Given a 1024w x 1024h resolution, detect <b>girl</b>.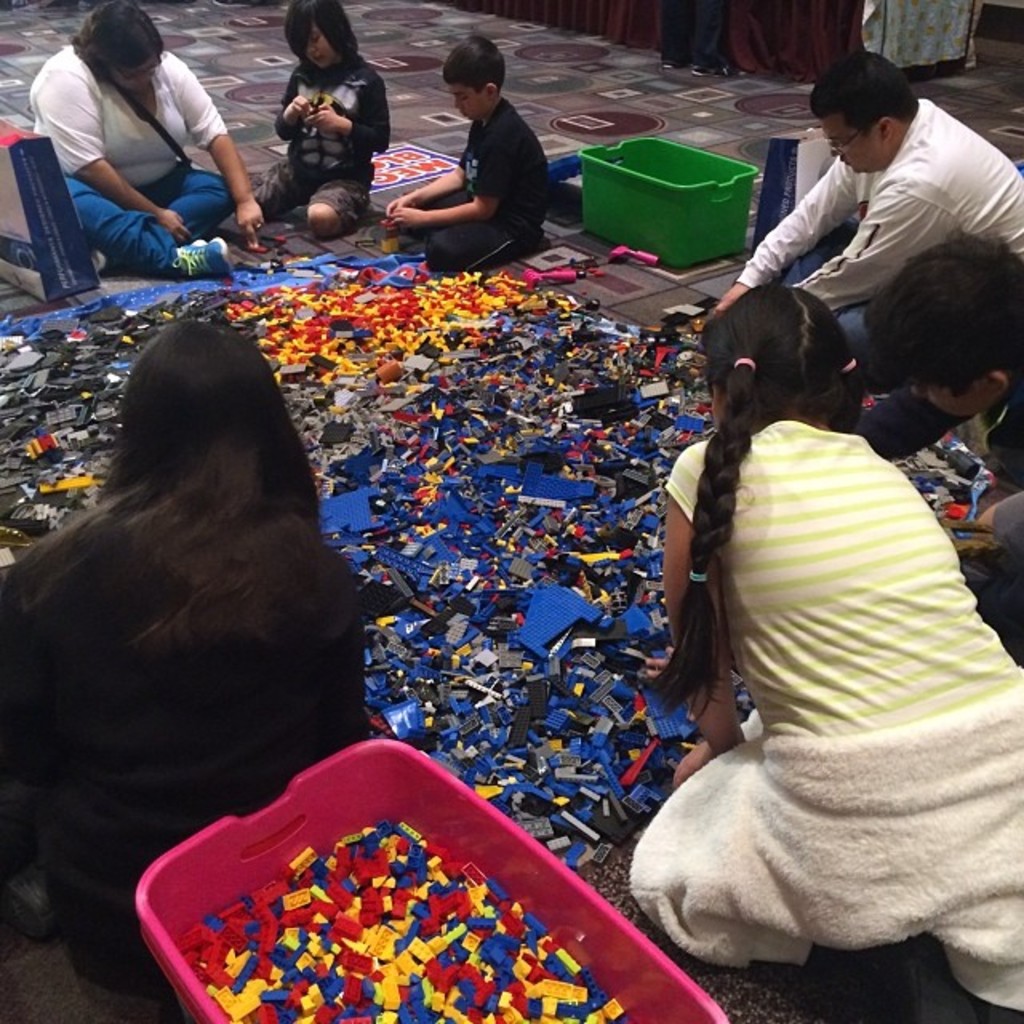
left=630, top=283, right=1021, bottom=1022.
